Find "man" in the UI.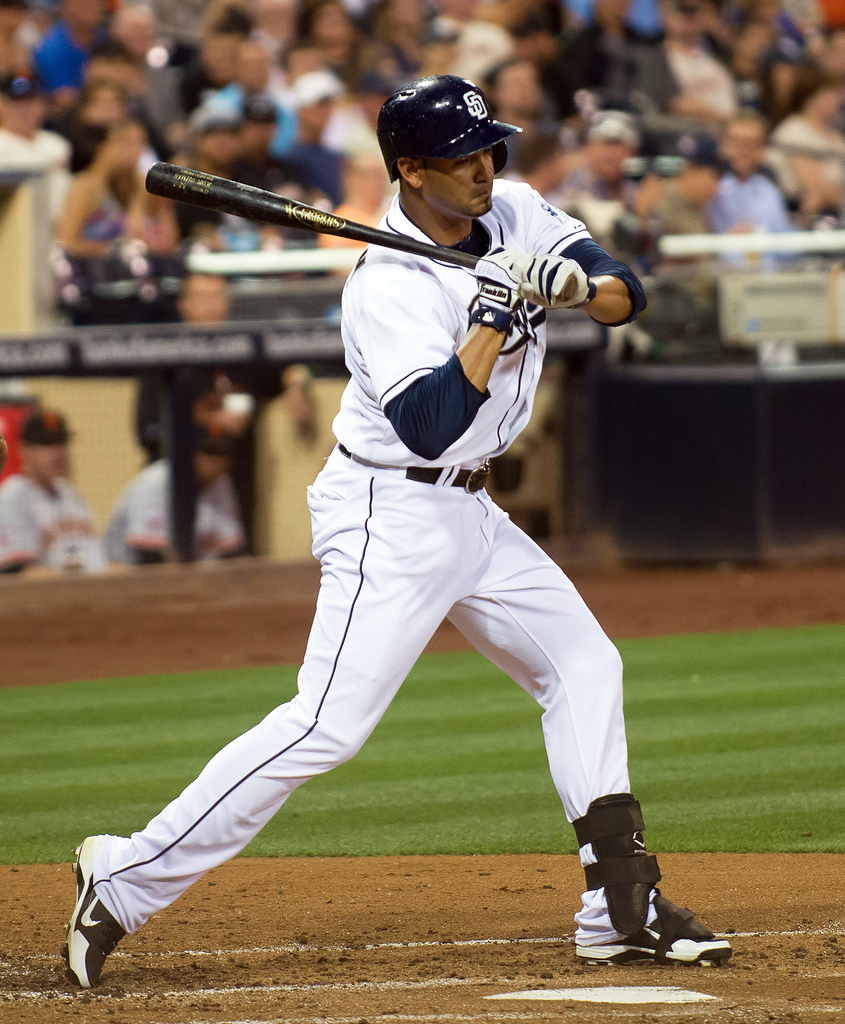
UI element at 49 78 731 975.
